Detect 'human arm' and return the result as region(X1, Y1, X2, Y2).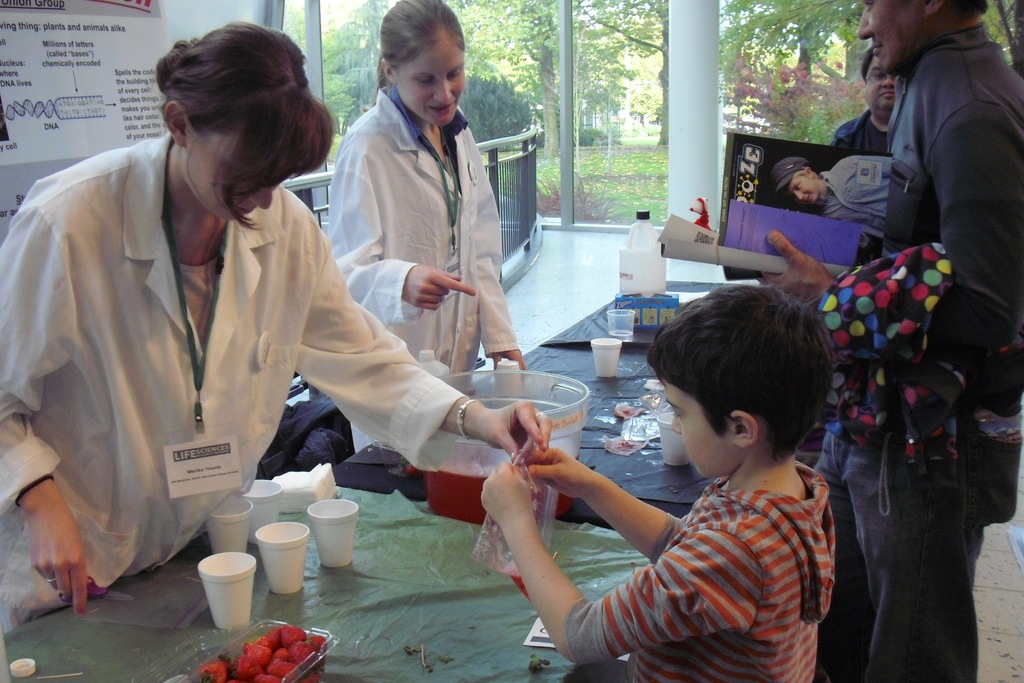
region(473, 129, 536, 378).
